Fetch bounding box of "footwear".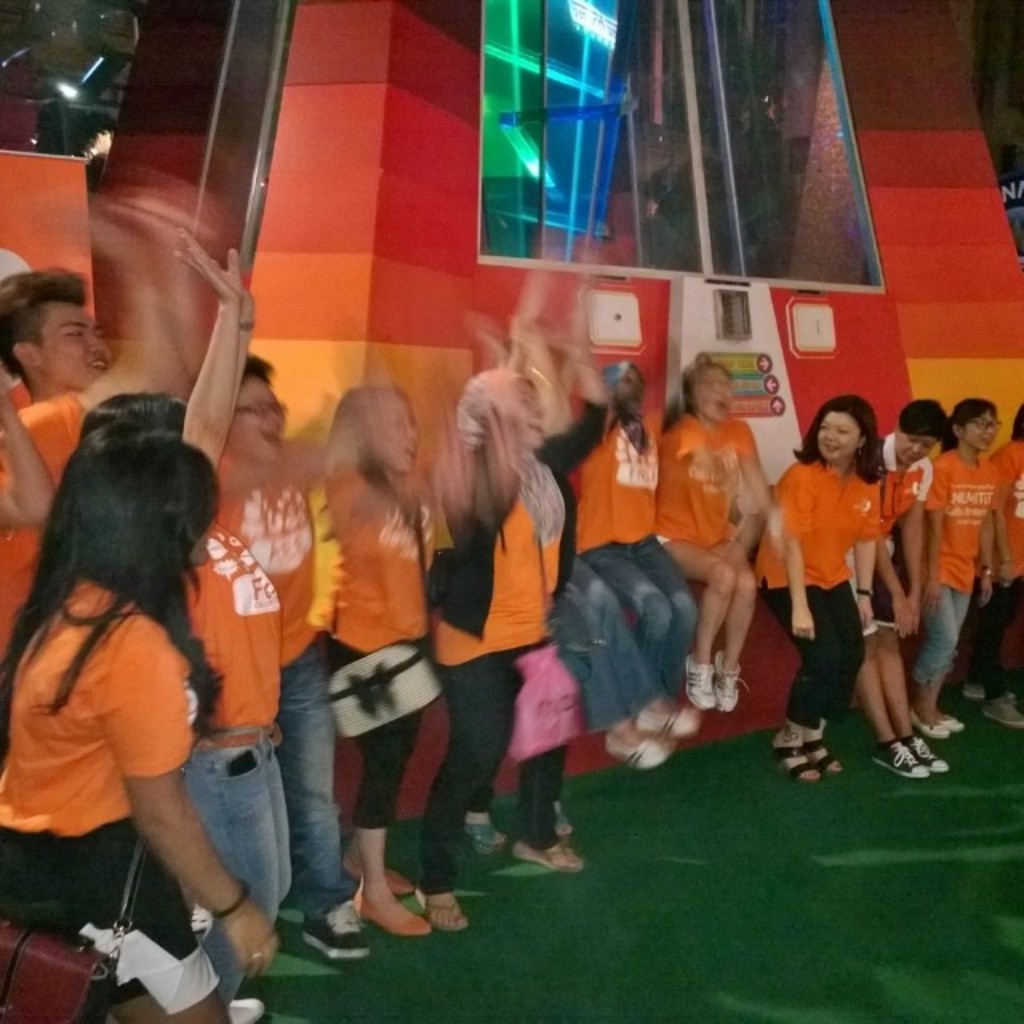
Bbox: 765:741:808:784.
